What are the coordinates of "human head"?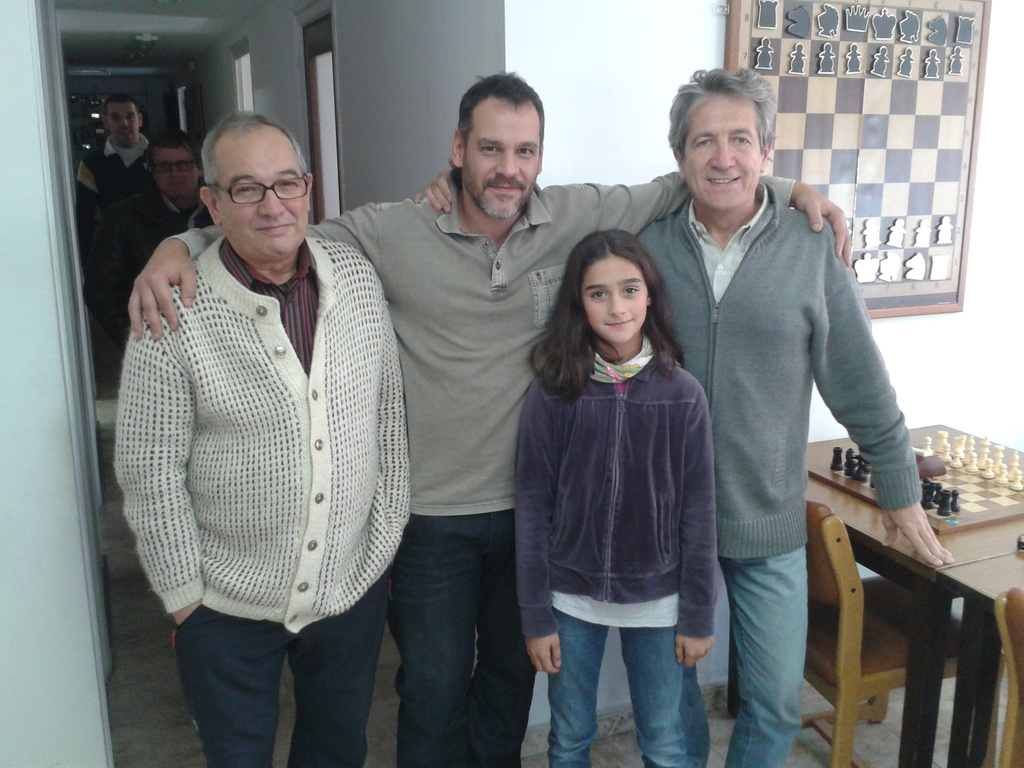
pyautogui.locateOnScreen(667, 63, 776, 211).
